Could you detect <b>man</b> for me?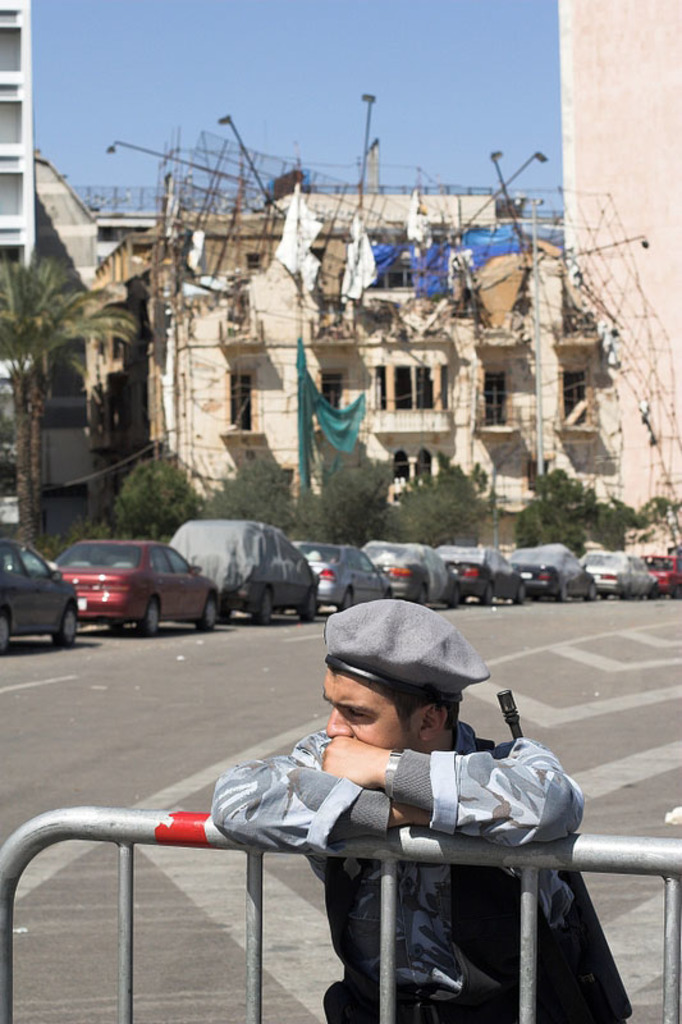
Detection result: bbox(170, 636, 564, 1010).
